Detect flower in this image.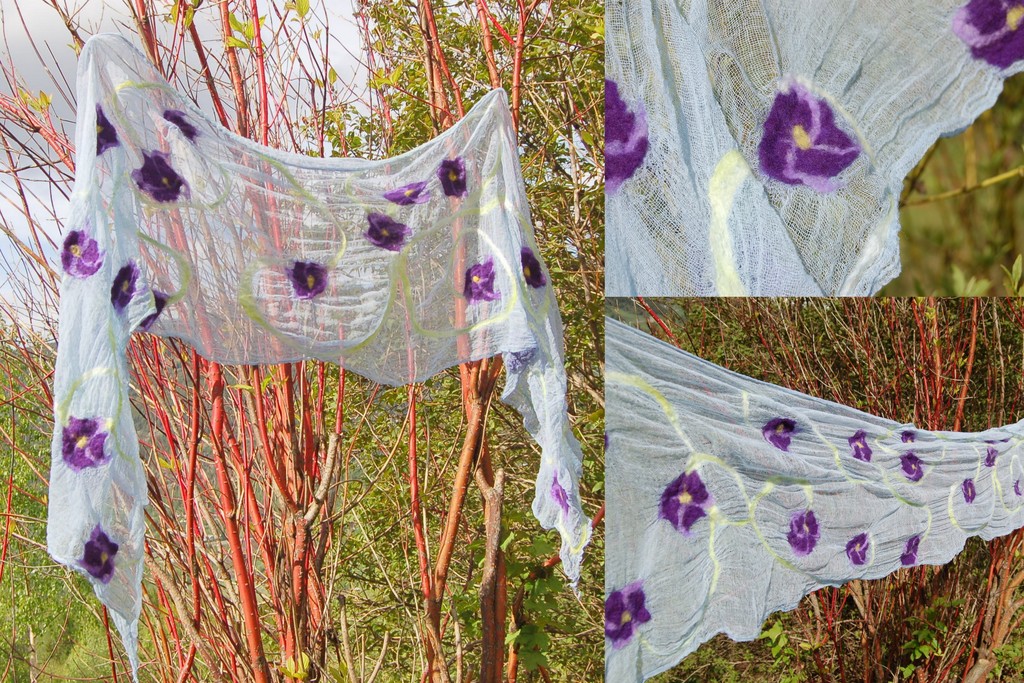
Detection: box(364, 210, 413, 252).
